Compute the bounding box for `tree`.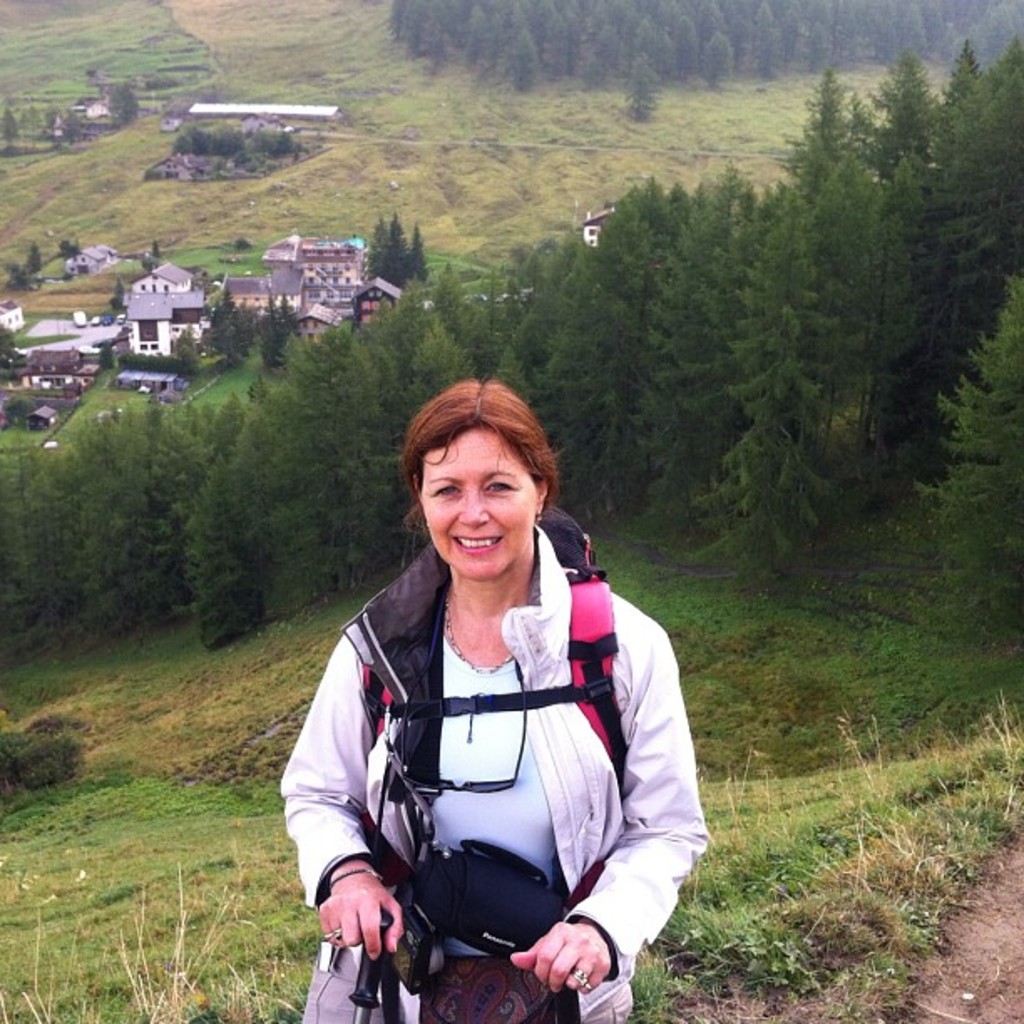
bbox(832, 177, 900, 423).
